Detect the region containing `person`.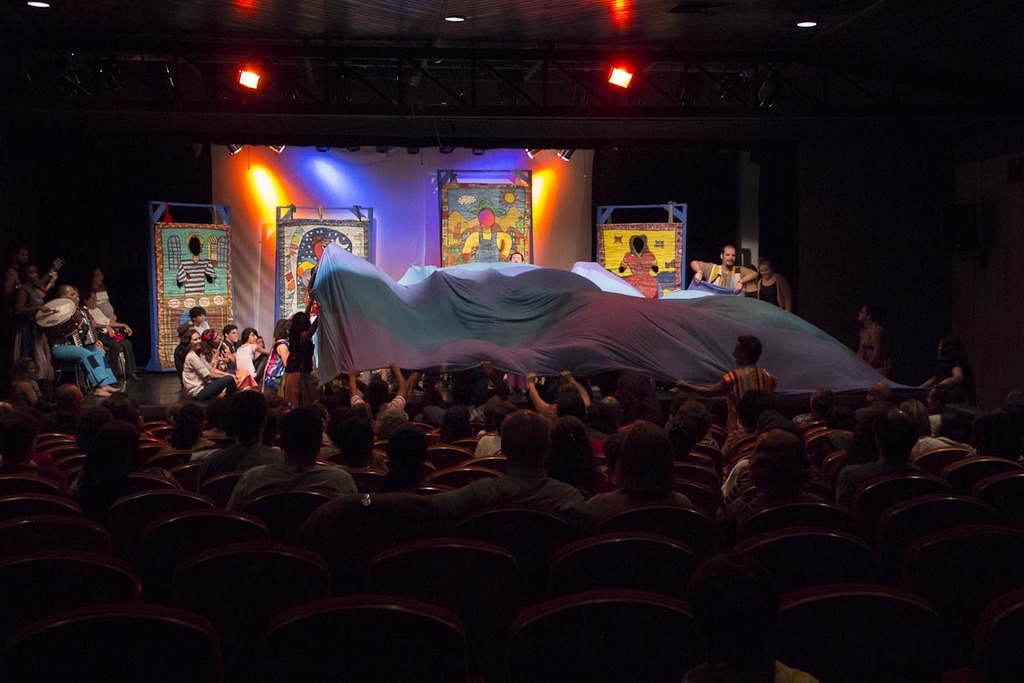
[x1=255, y1=319, x2=300, y2=393].
